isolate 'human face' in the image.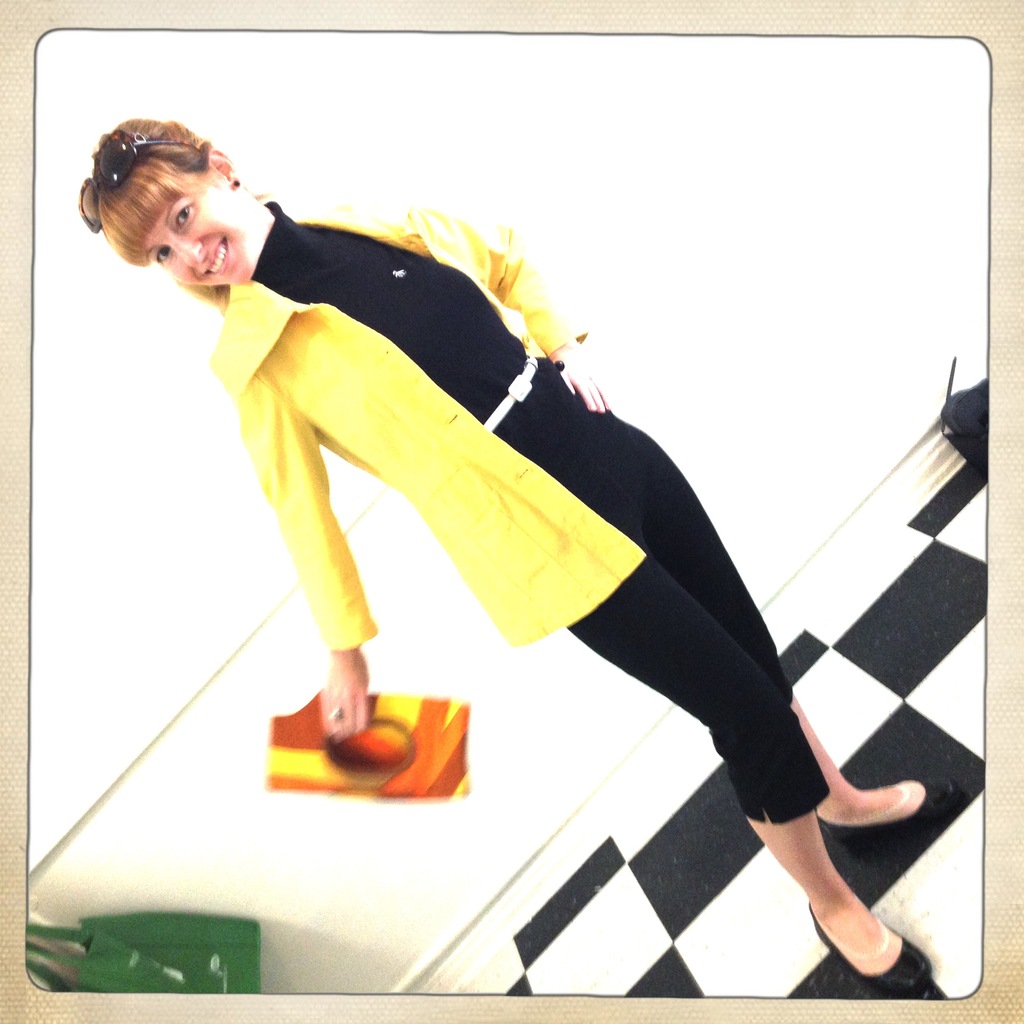
Isolated region: {"left": 149, "top": 178, "right": 259, "bottom": 288}.
